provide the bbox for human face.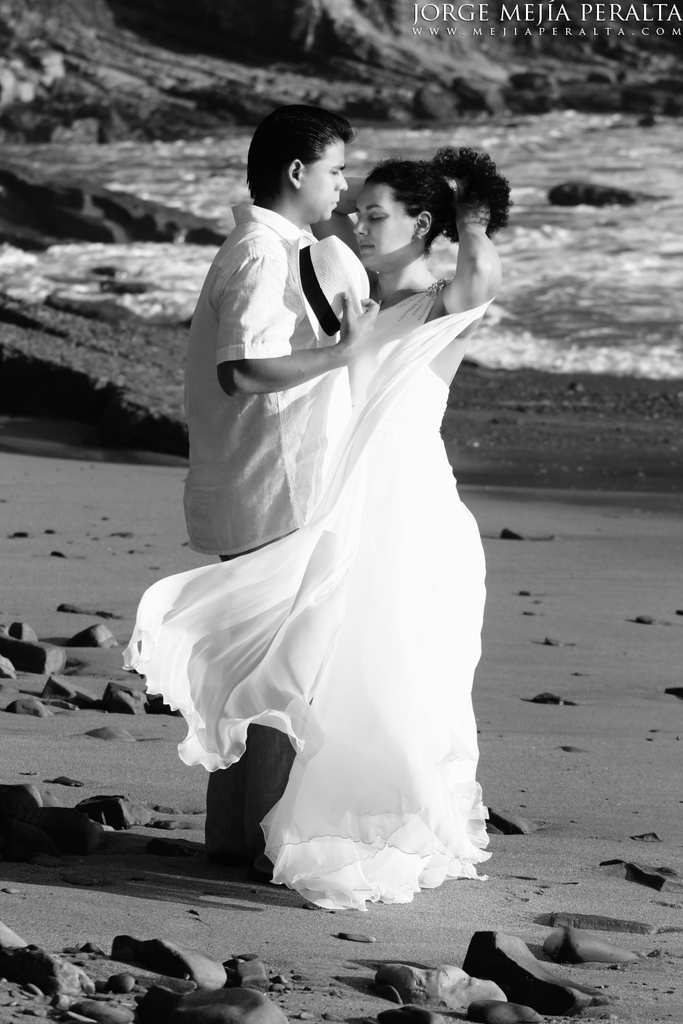
region(295, 140, 344, 224).
